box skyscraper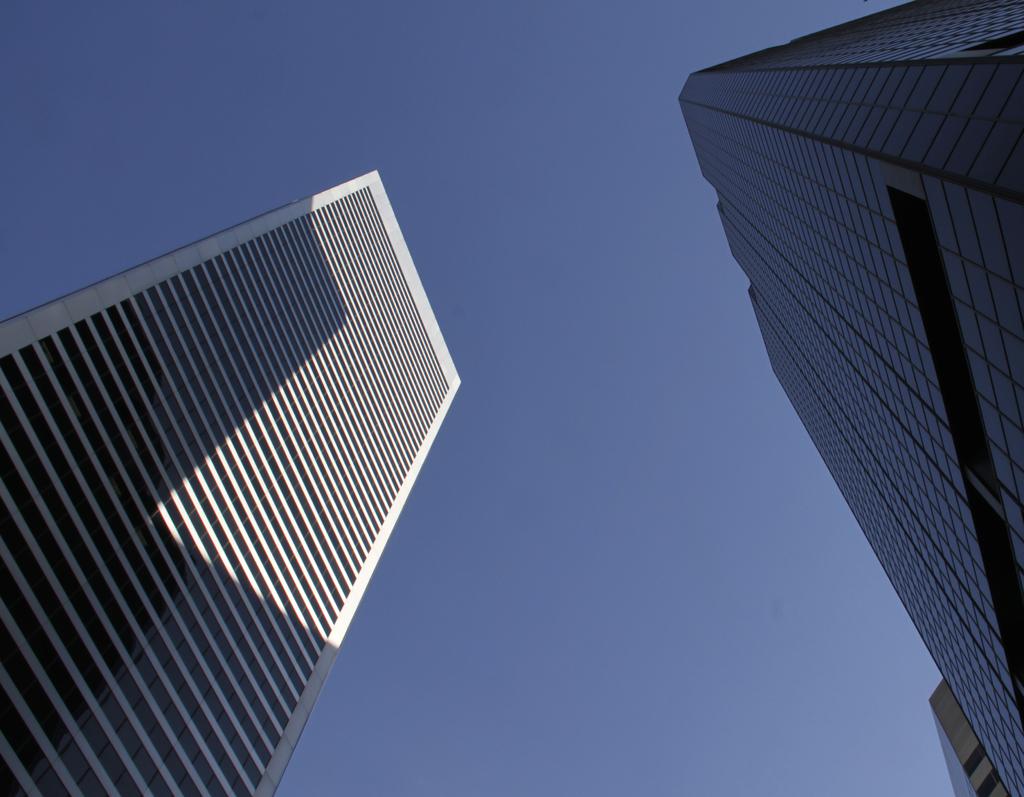
679/0/1003/774
